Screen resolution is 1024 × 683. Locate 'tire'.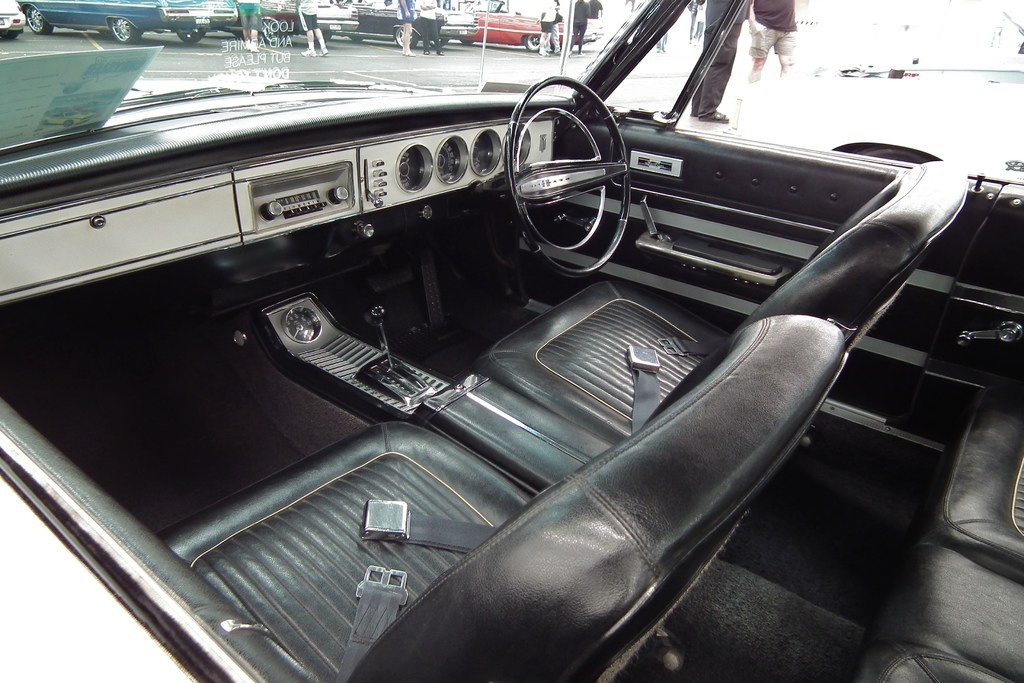
crop(395, 27, 417, 49).
